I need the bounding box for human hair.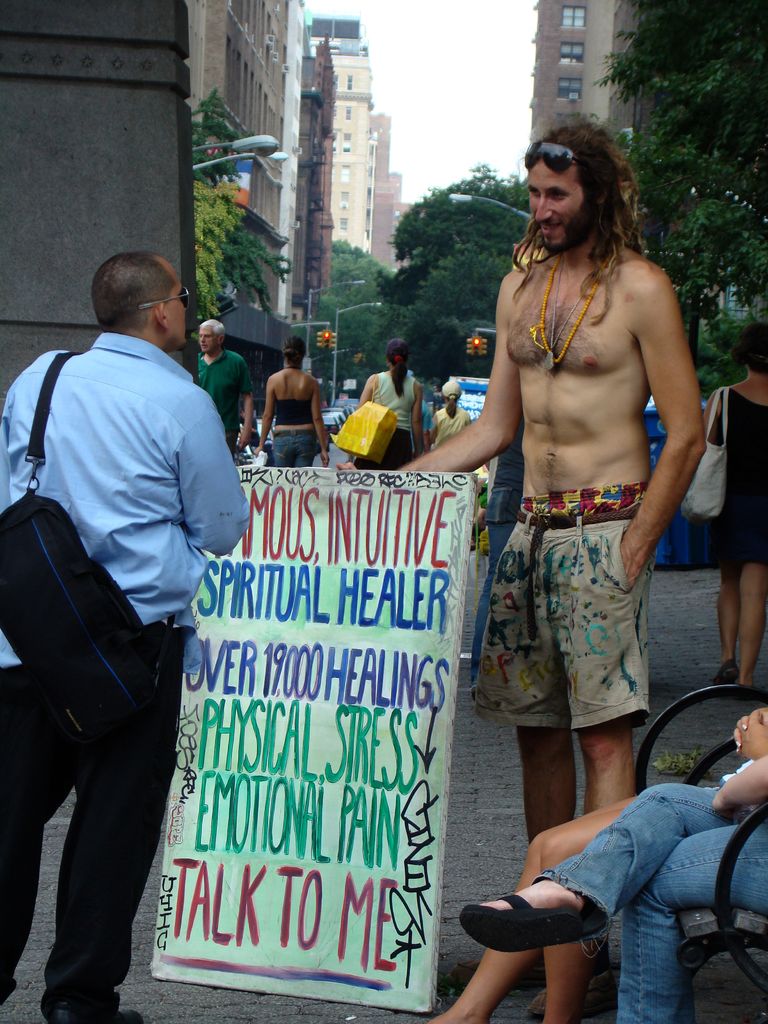
Here it is: 728 320 767 374.
